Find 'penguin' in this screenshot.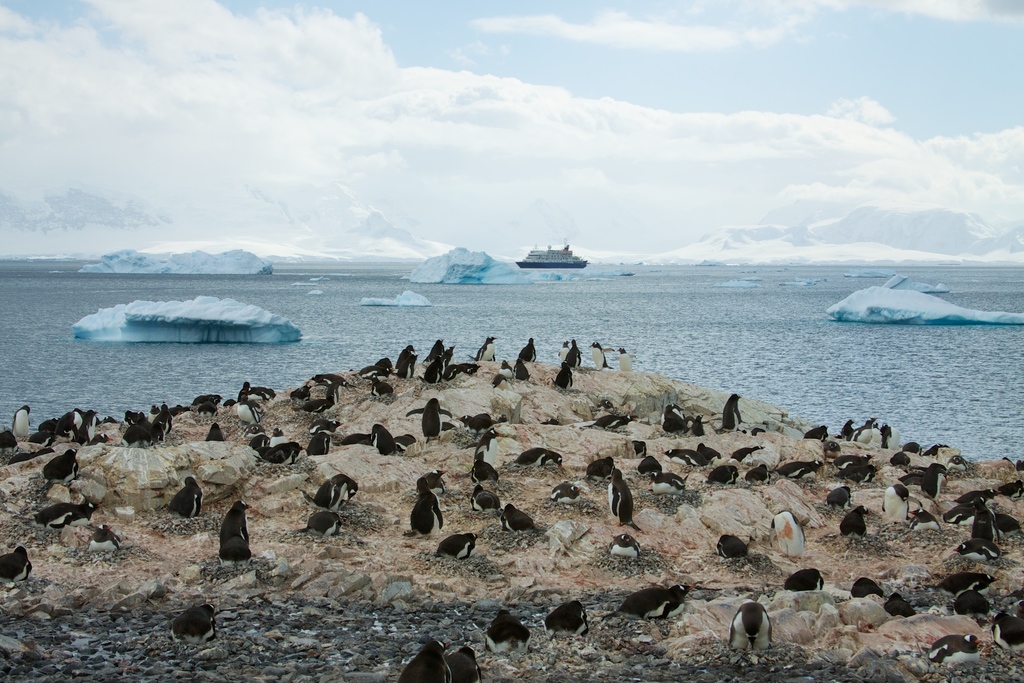
The bounding box for 'penguin' is [left=513, top=353, right=531, bottom=379].
